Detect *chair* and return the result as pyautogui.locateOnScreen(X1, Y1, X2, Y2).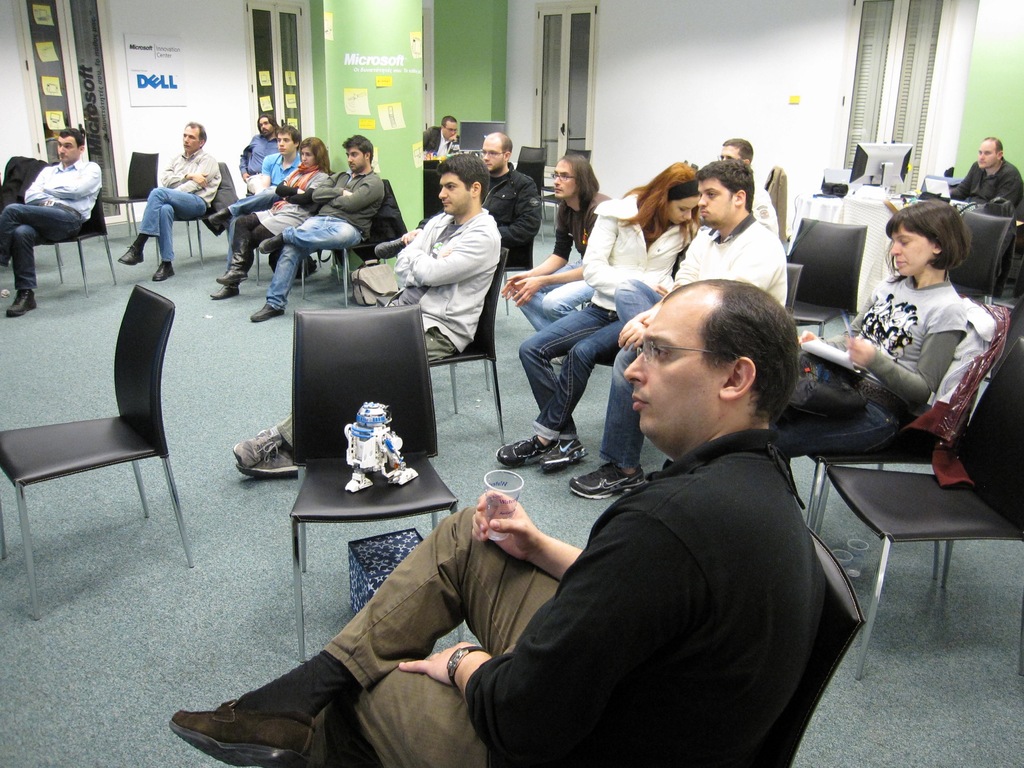
pyautogui.locateOnScreen(822, 169, 857, 193).
